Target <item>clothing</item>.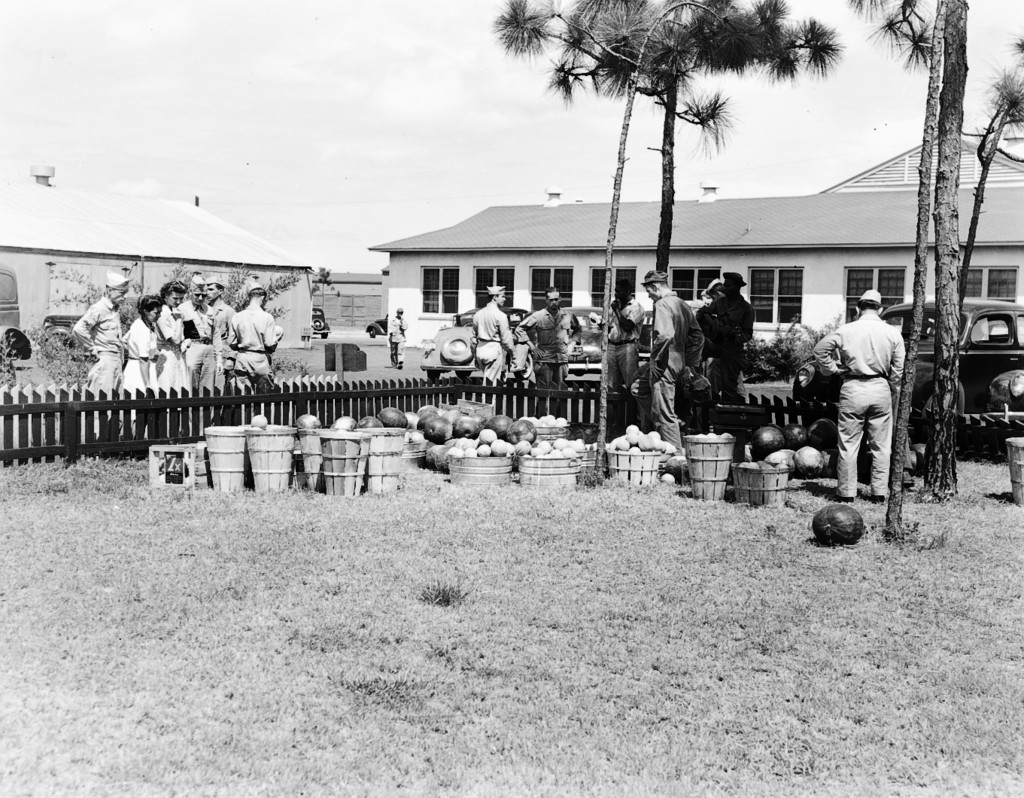
Target region: locate(75, 297, 129, 421).
